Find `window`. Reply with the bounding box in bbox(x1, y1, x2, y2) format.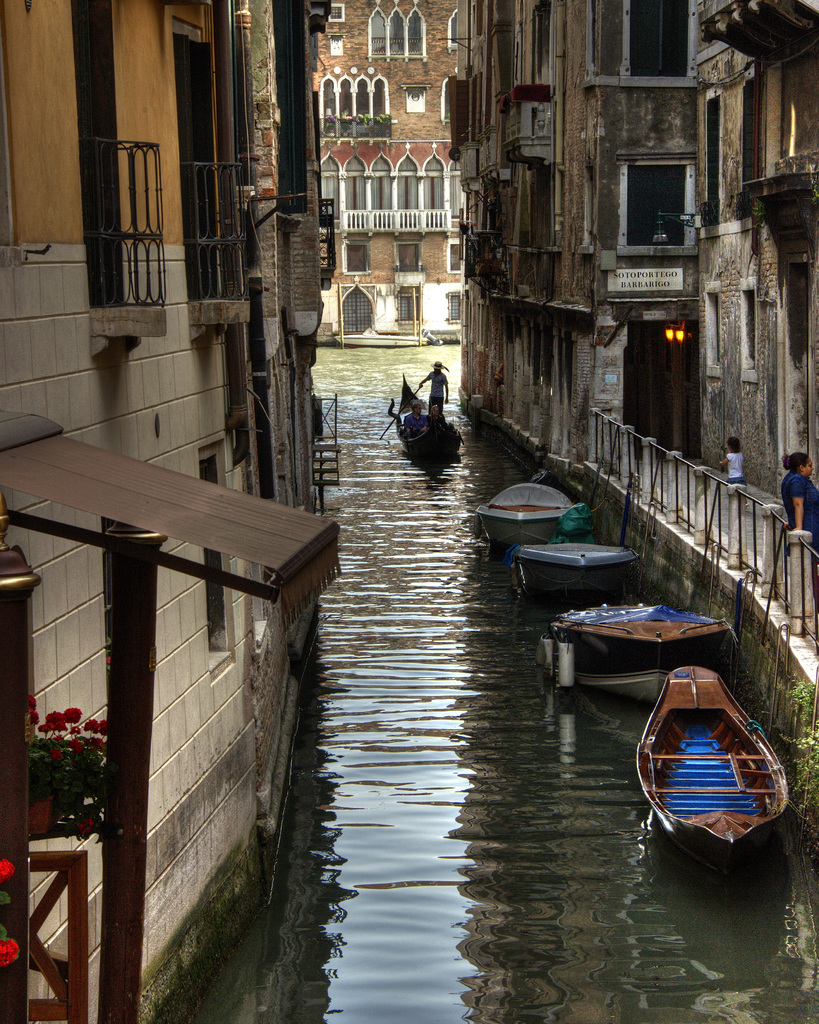
bbox(321, 70, 387, 138).
